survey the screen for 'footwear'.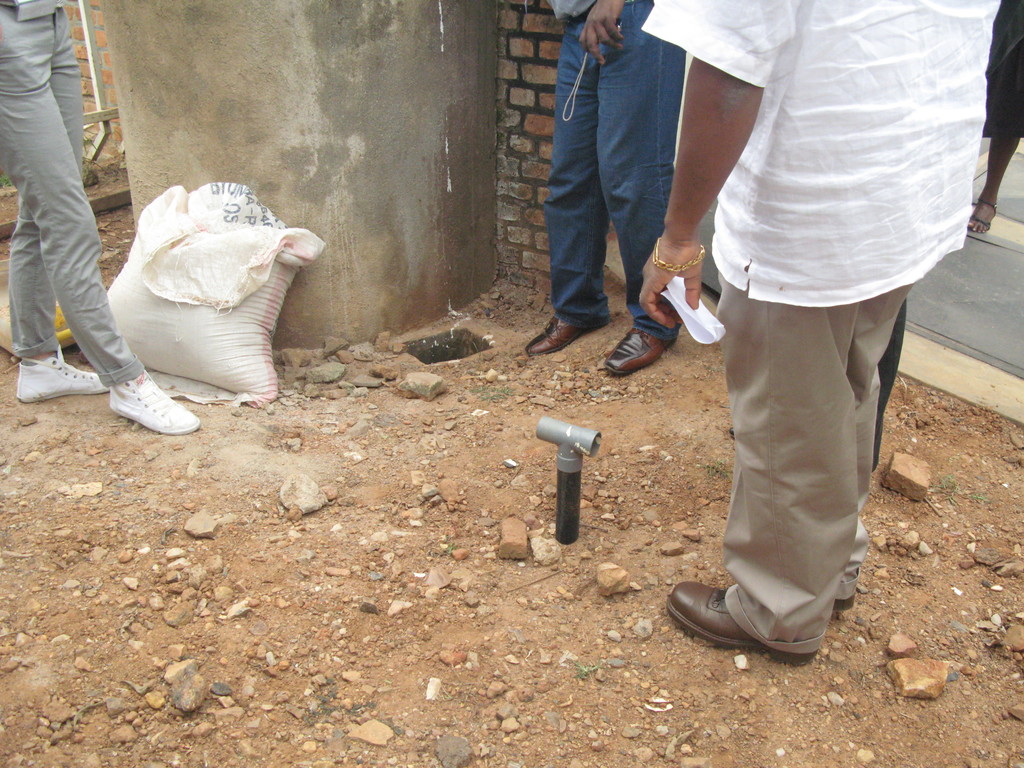
Survey found: (x1=666, y1=584, x2=817, y2=664).
